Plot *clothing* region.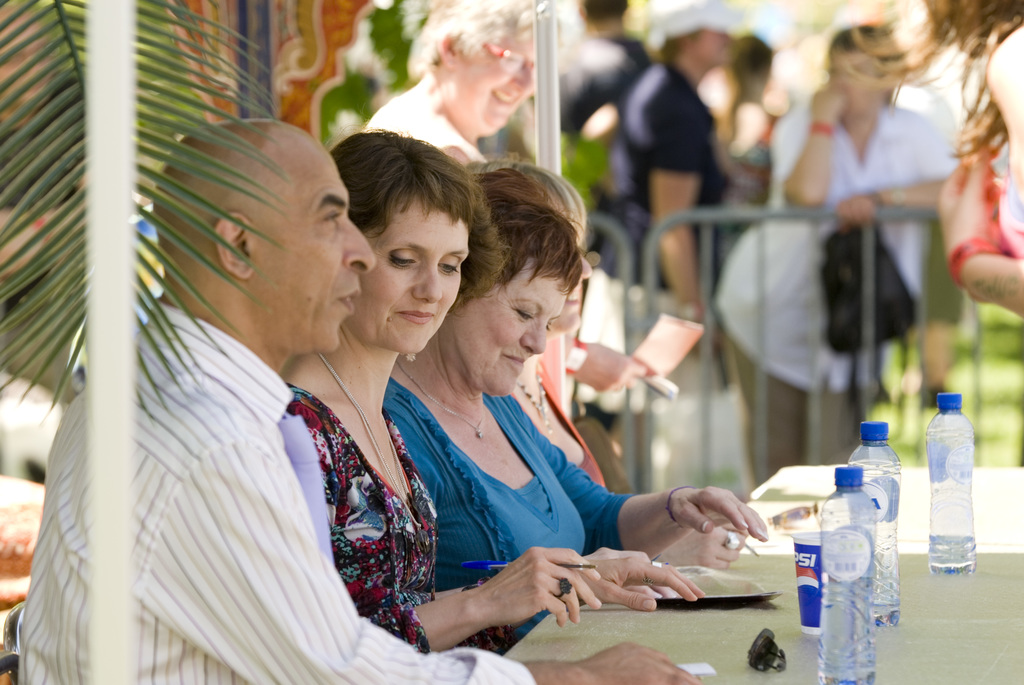
Plotted at (283, 397, 435, 661).
